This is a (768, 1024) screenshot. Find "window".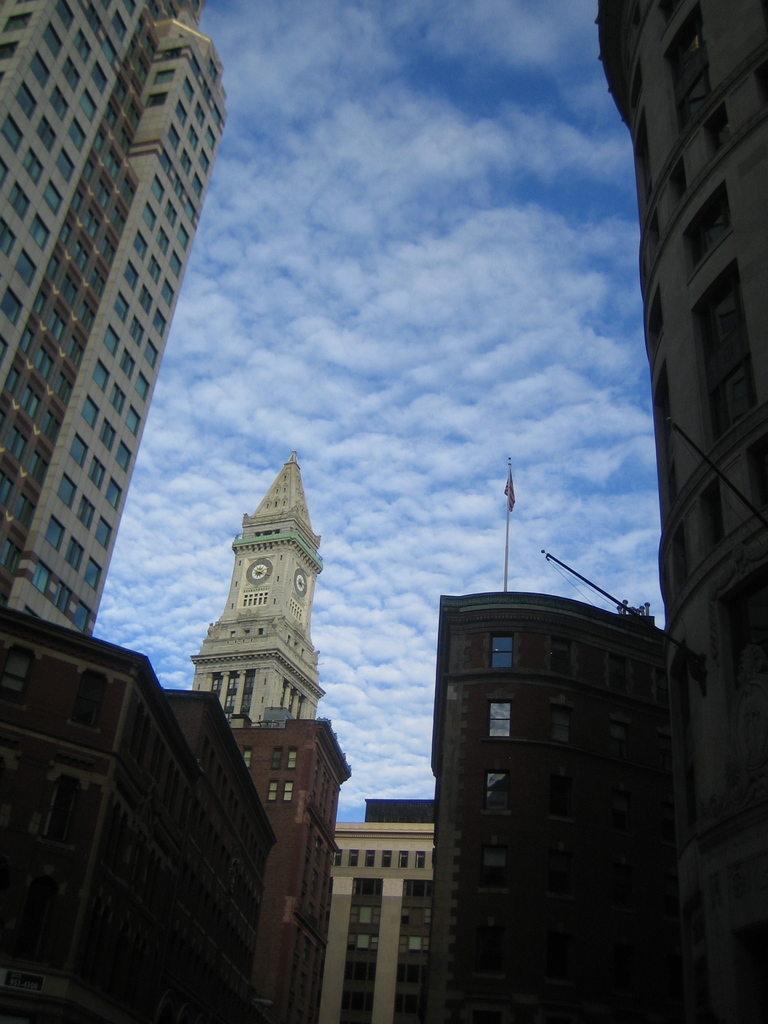
Bounding box: x1=692, y1=257, x2=760, y2=445.
